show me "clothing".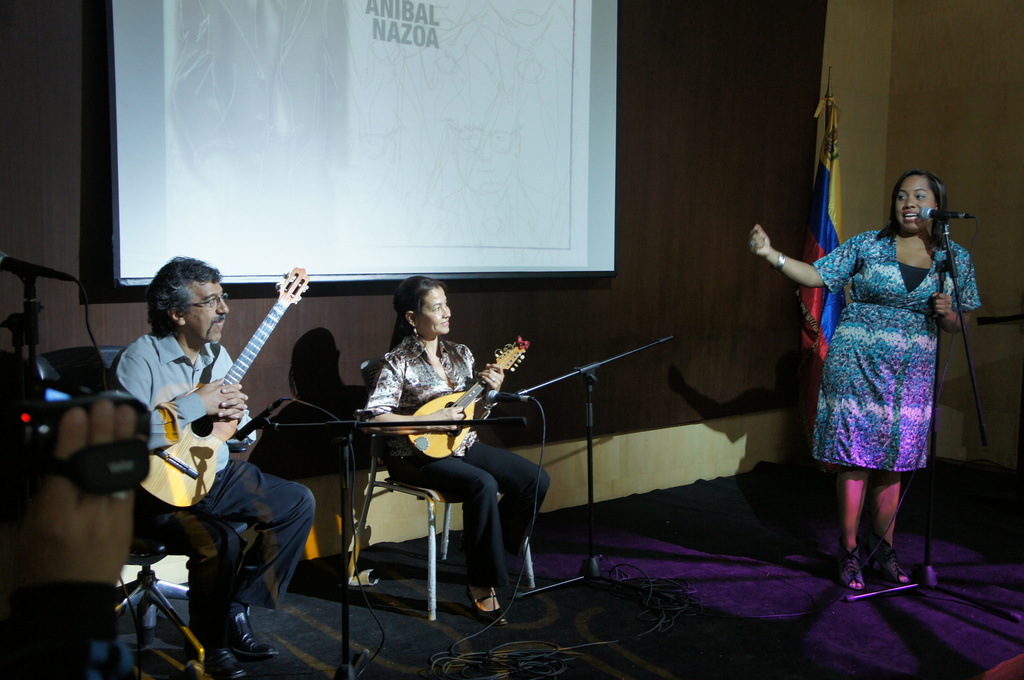
"clothing" is here: crop(795, 200, 970, 502).
